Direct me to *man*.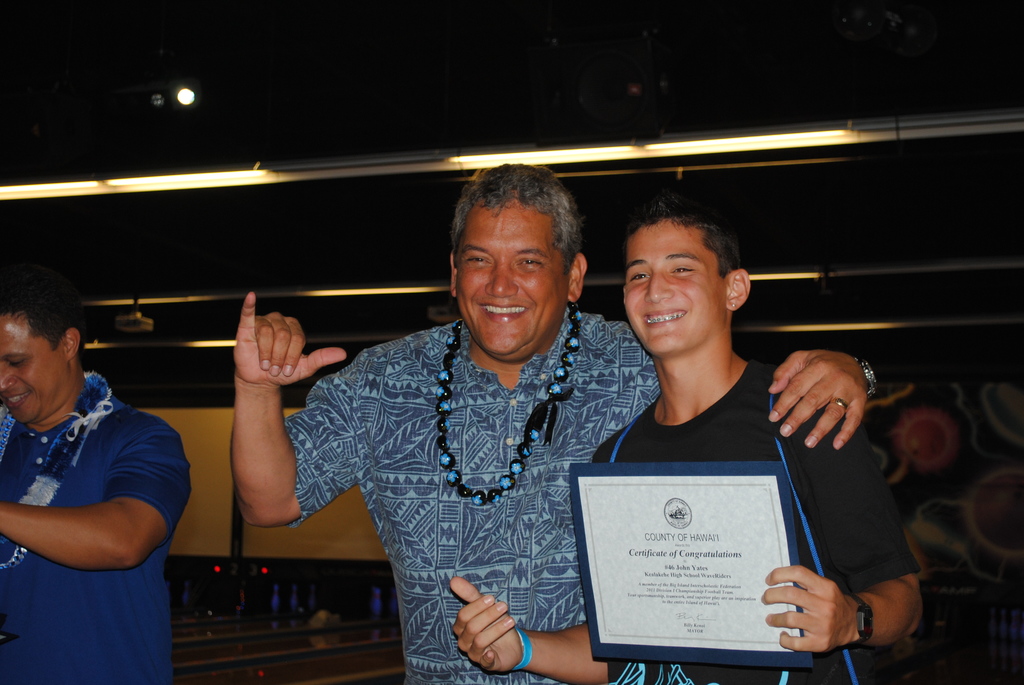
Direction: <region>446, 194, 925, 684</region>.
